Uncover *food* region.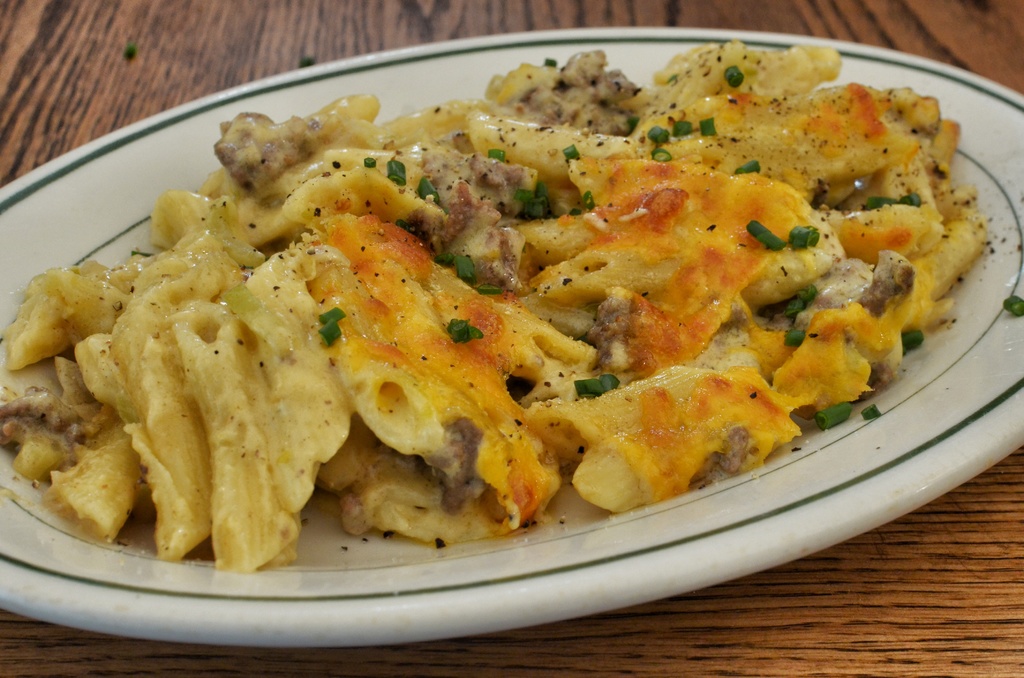
Uncovered: Rect(0, 268, 42, 503).
